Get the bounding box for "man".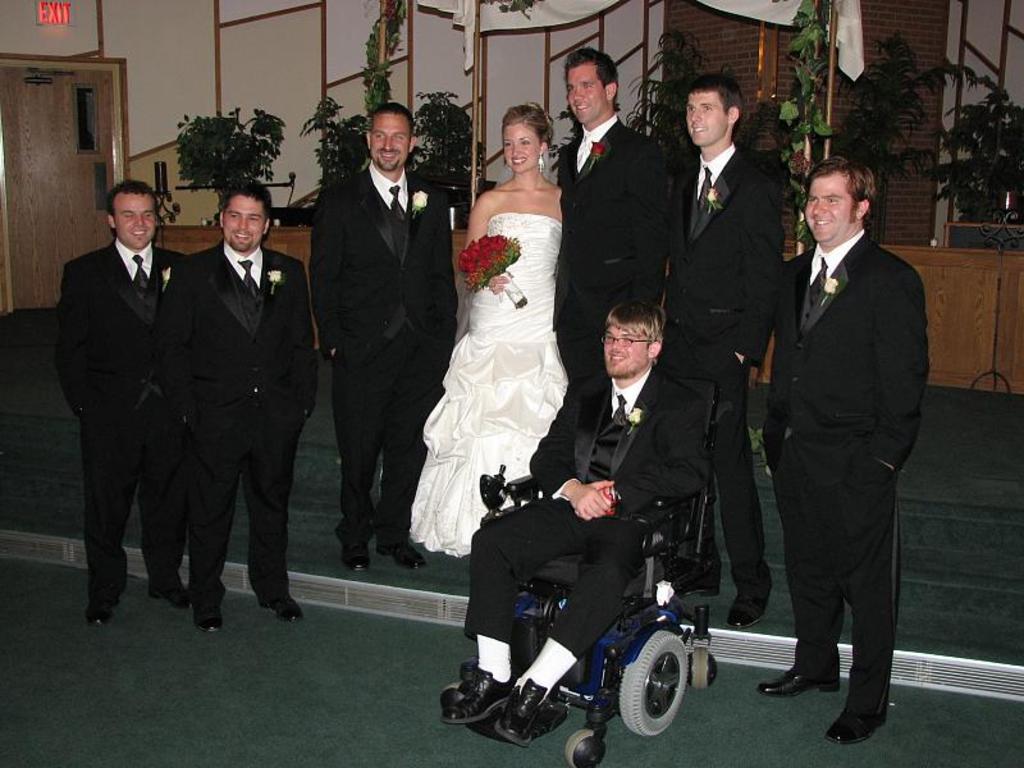
left=438, top=297, right=709, bottom=745.
